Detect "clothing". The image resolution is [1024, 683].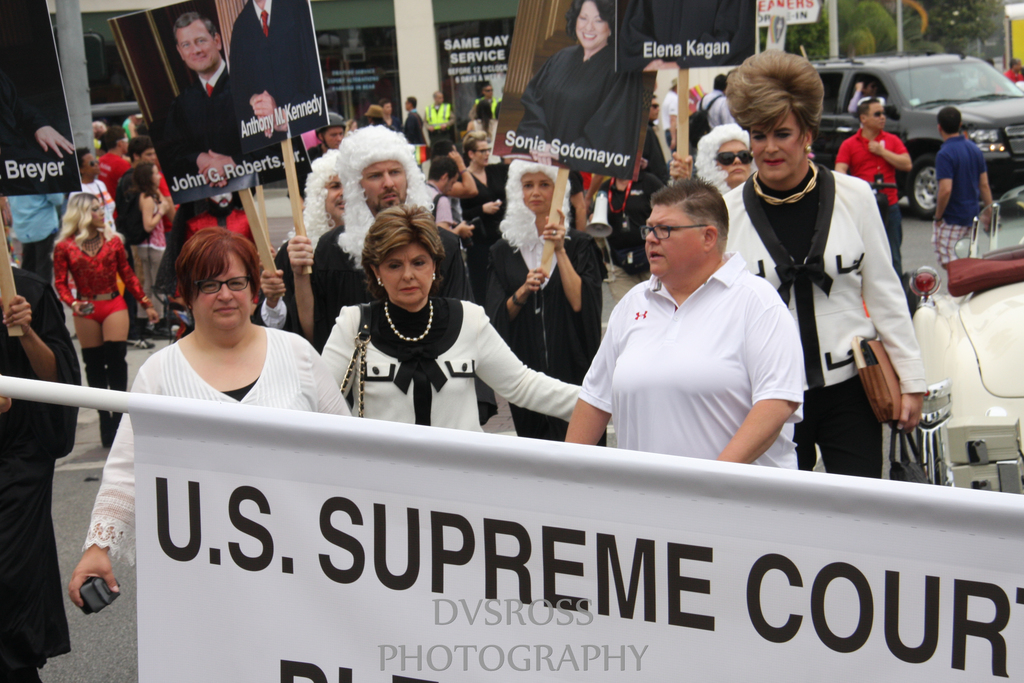
bbox(227, 0, 326, 153).
